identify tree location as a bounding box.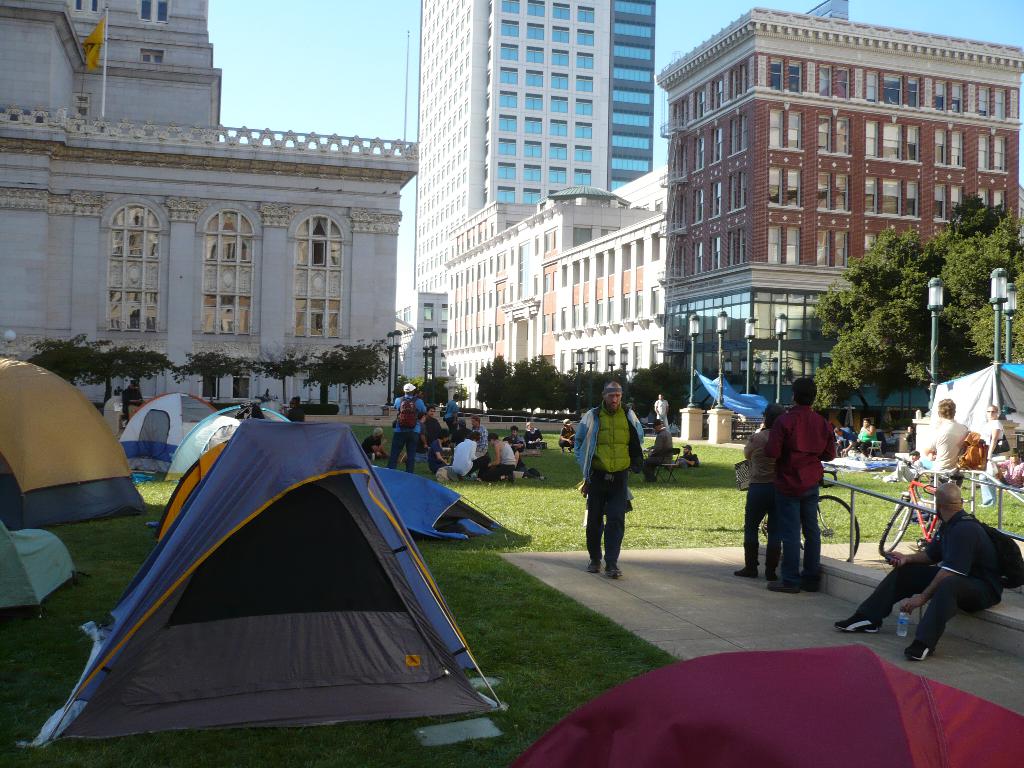
(left=174, top=349, right=253, bottom=410).
